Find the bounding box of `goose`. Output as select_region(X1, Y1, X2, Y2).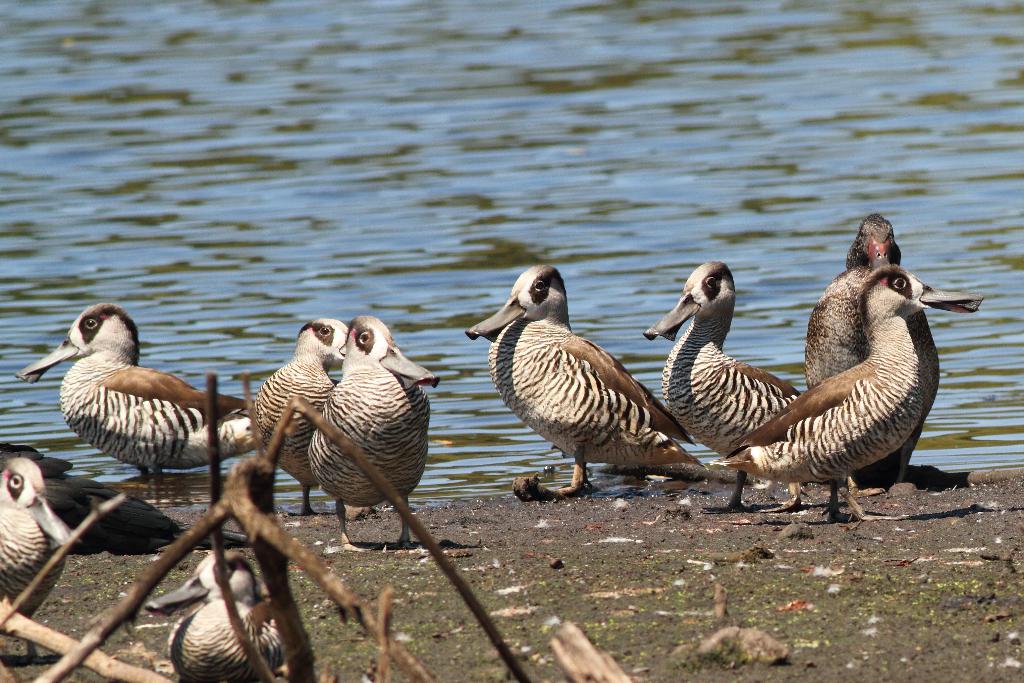
select_region(648, 263, 847, 518).
